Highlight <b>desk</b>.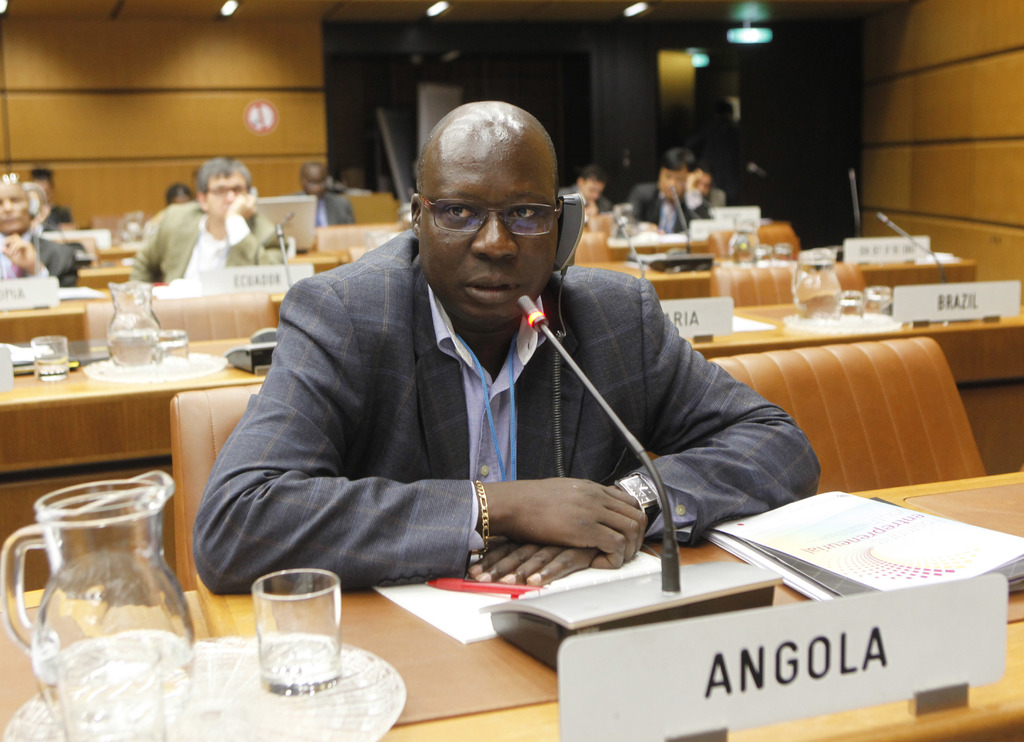
Highlighted region: x1=0 y1=467 x2=1023 y2=741.
